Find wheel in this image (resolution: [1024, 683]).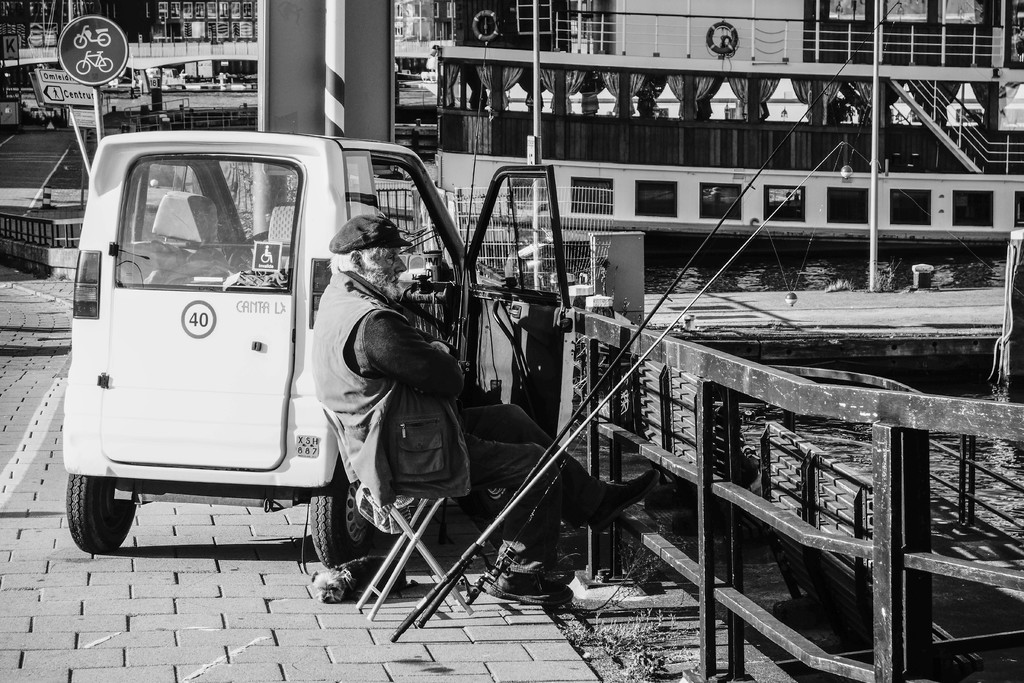
<box>99,31,110,47</box>.
